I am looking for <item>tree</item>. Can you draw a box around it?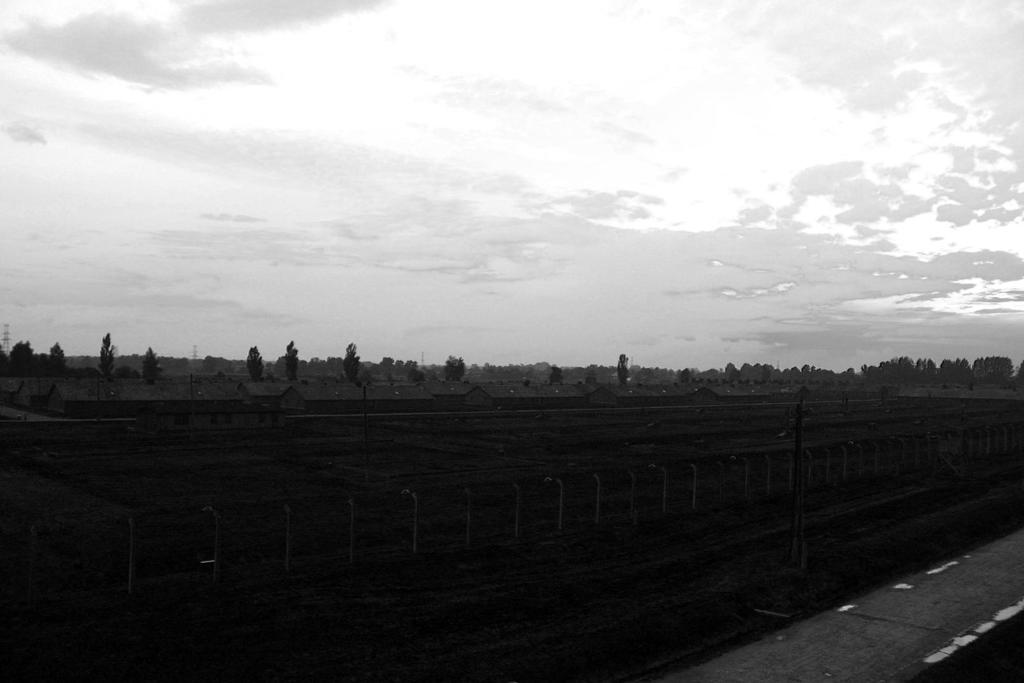
Sure, the bounding box is [left=446, top=354, right=470, bottom=383].
